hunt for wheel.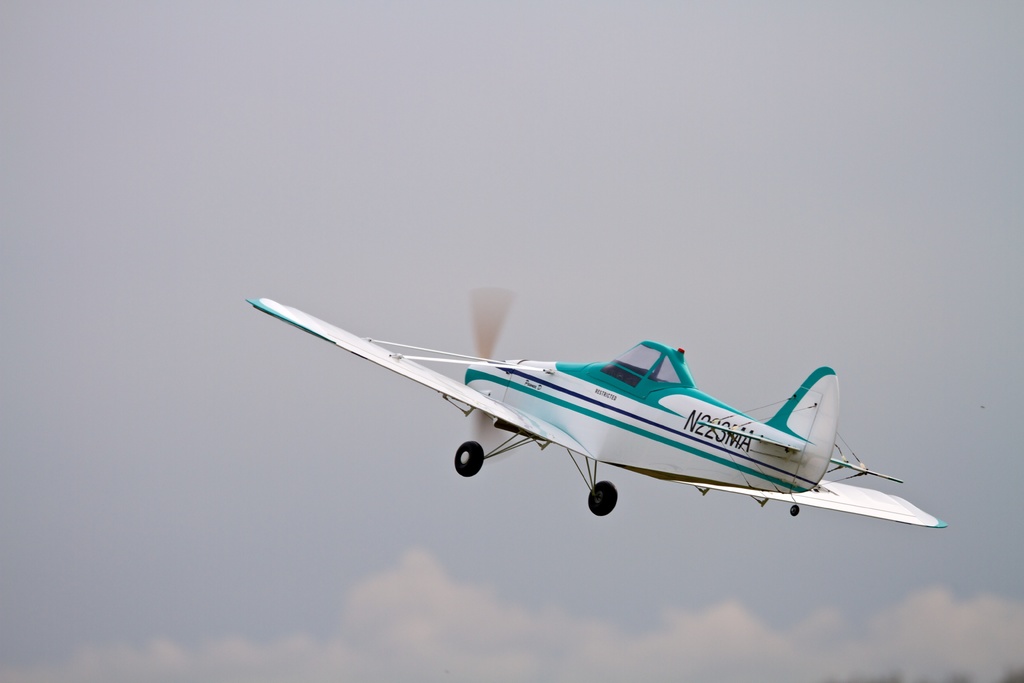
Hunted down at rect(584, 482, 619, 516).
